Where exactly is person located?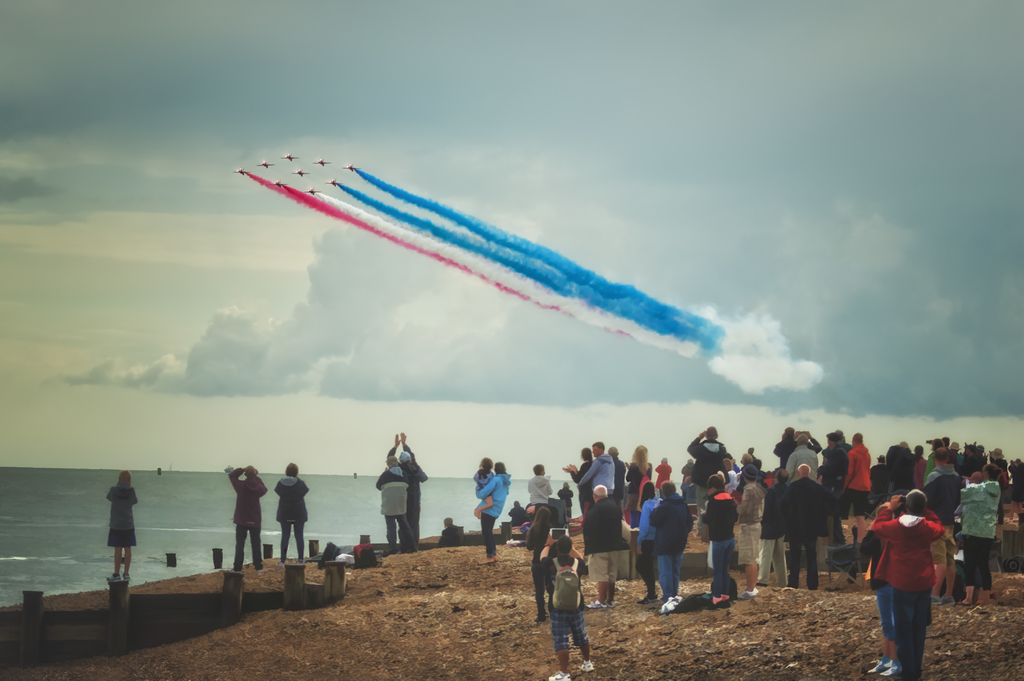
Its bounding box is <bbox>387, 424, 425, 547</bbox>.
